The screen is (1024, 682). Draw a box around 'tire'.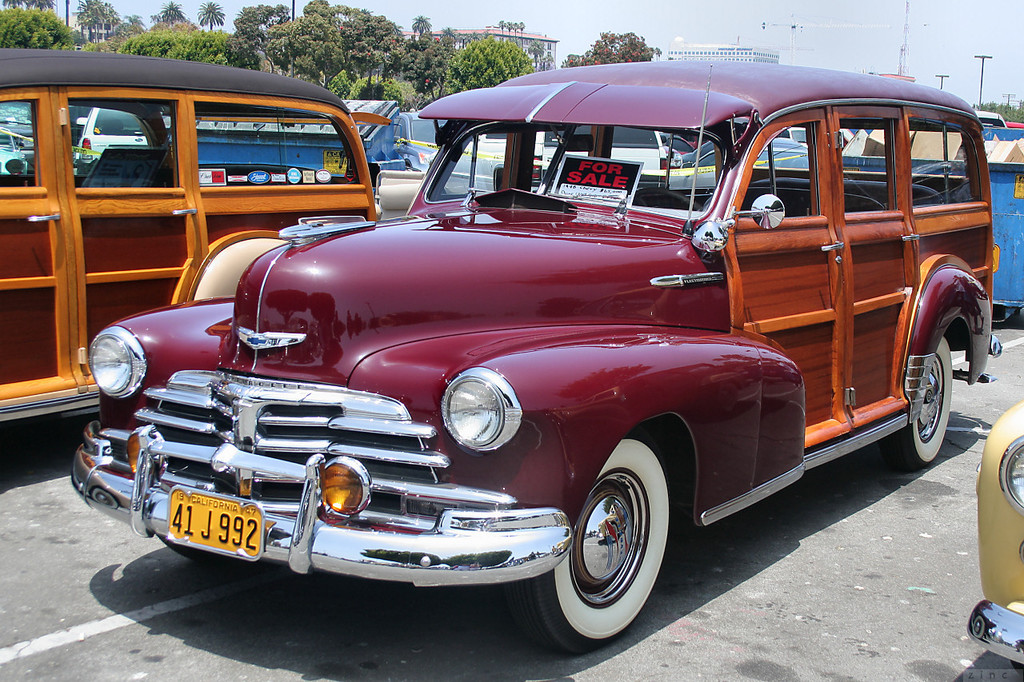
x1=880, y1=336, x2=953, y2=472.
